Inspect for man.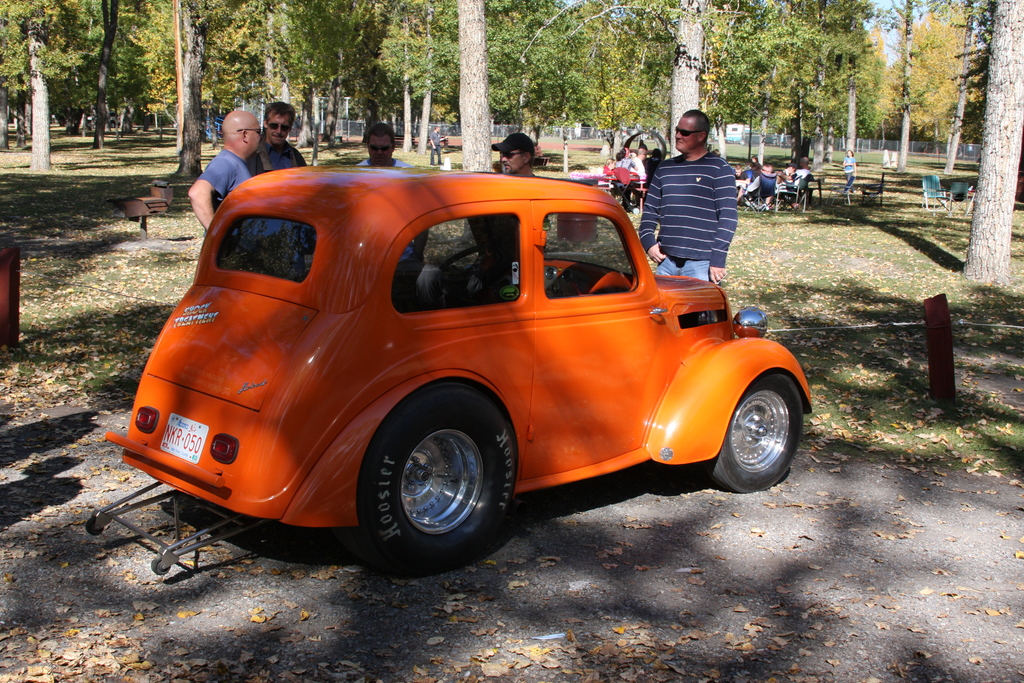
Inspection: left=794, top=158, right=813, bottom=186.
